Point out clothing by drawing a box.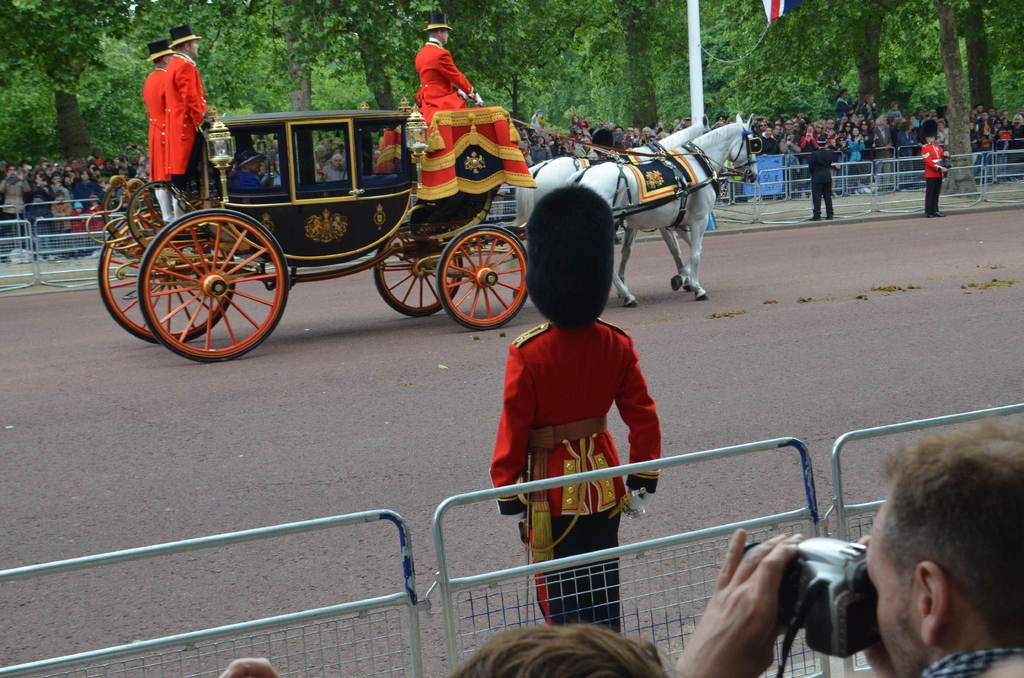
rect(142, 66, 166, 186).
